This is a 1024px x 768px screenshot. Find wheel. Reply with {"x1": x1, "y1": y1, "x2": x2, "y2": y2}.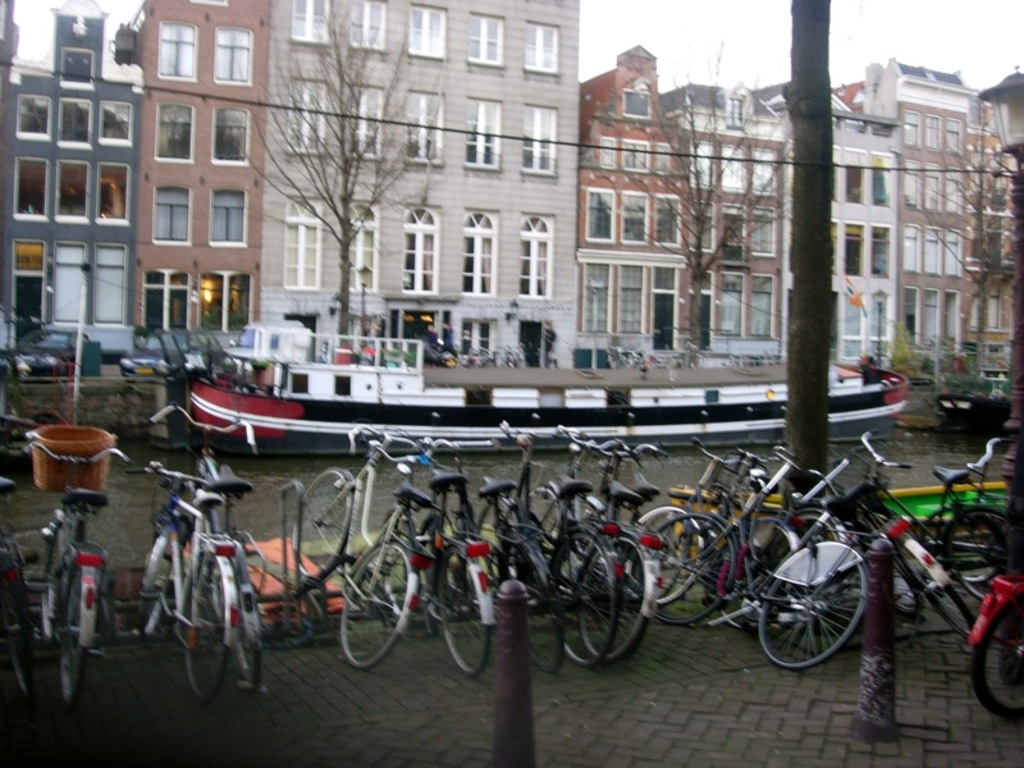
{"x1": 35, "y1": 571, "x2": 88, "y2": 712}.
